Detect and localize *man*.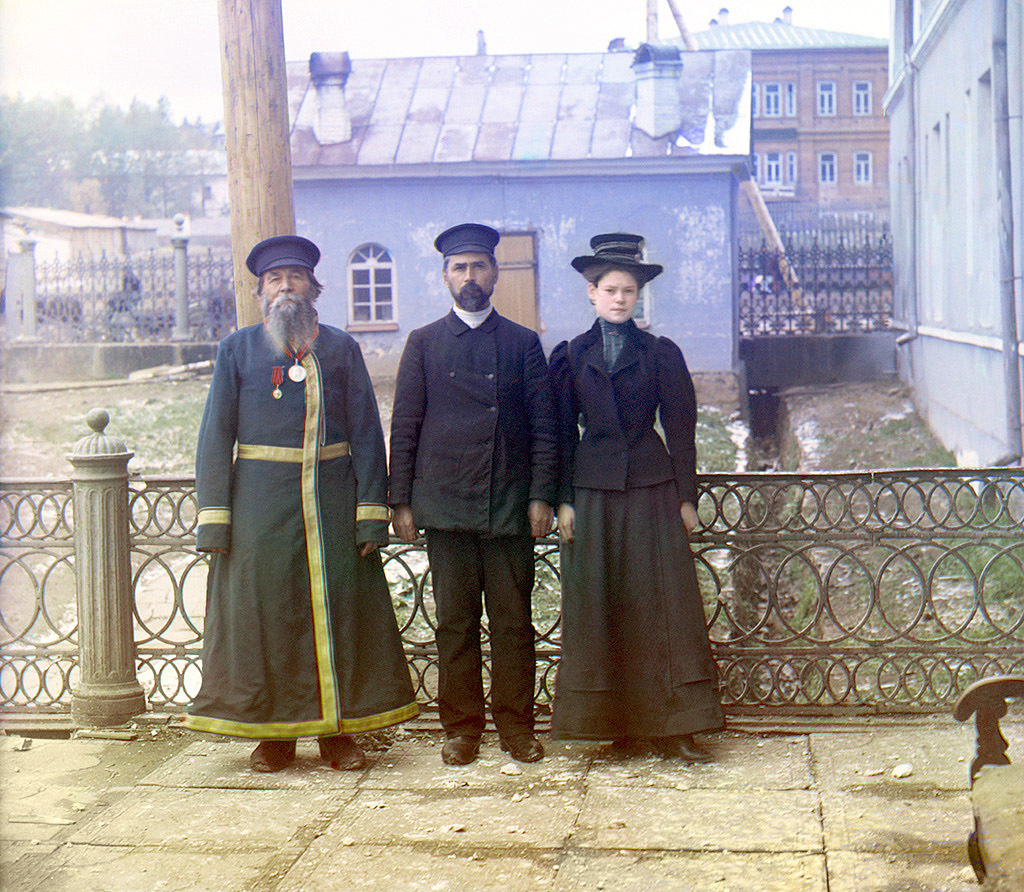
Localized at [193,234,421,773].
